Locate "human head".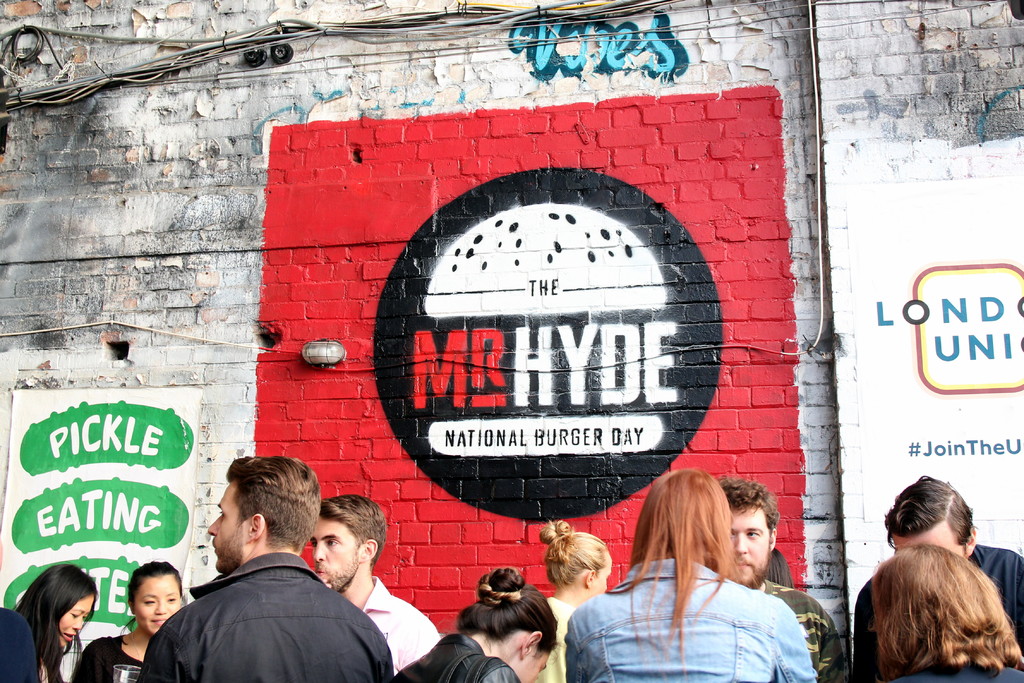
Bounding box: rect(35, 570, 106, 649).
